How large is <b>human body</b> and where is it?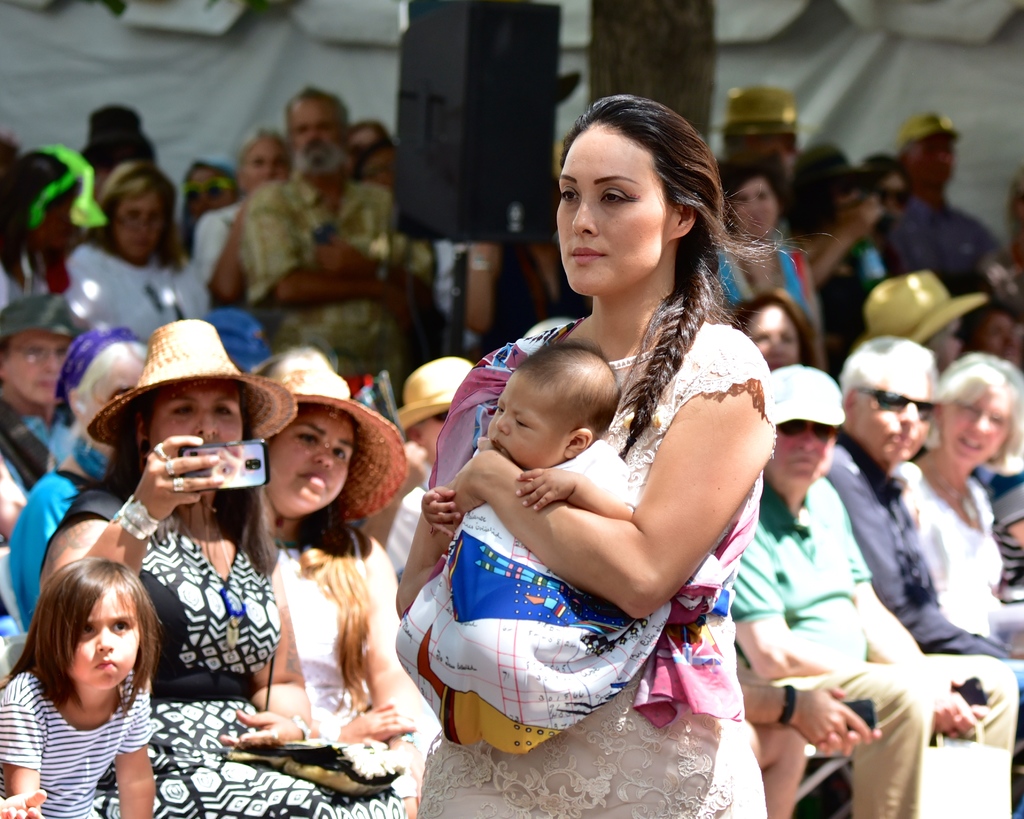
Bounding box: select_region(419, 337, 651, 734).
